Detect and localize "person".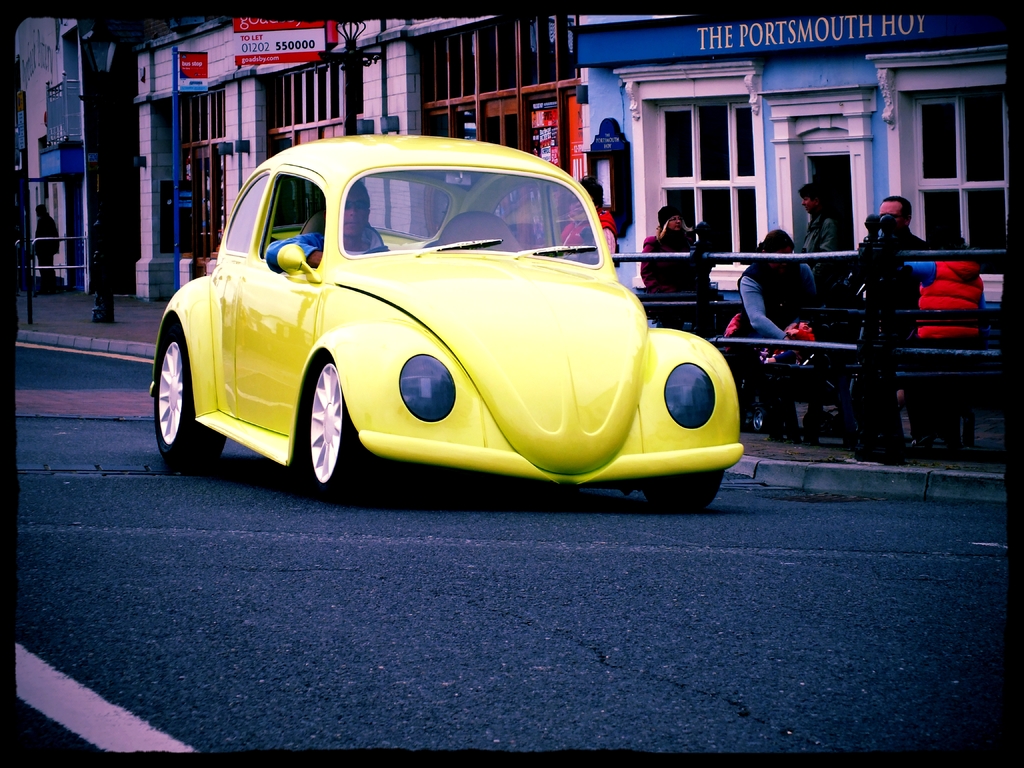
Localized at box(850, 193, 940, 441).
